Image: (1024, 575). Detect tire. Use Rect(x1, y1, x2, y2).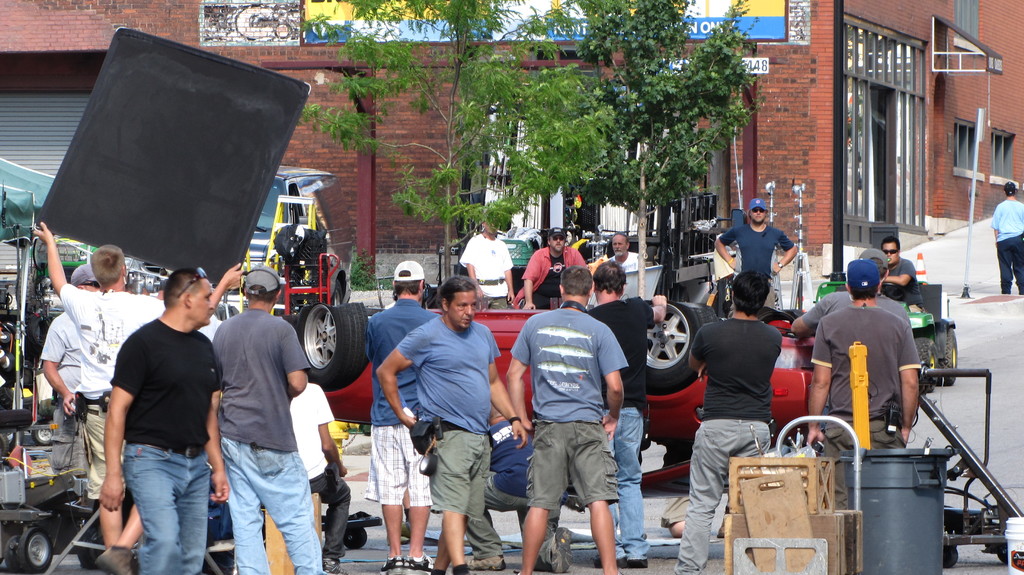
Rect(330, 279, 342, 306).
